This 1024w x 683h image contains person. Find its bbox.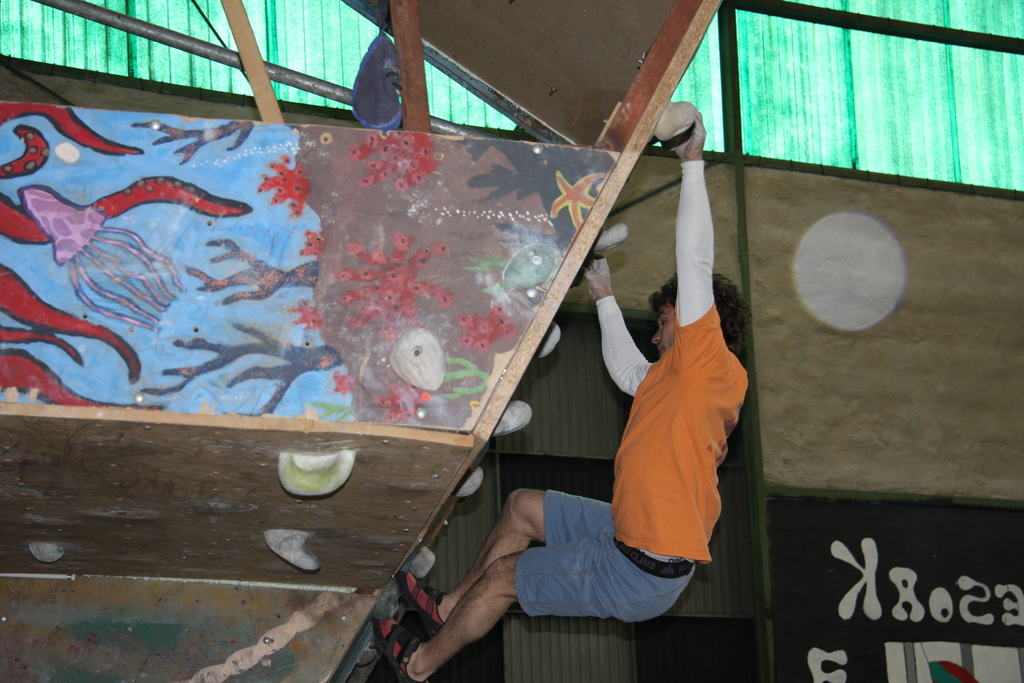
box=[372, 109, 750, 682].
